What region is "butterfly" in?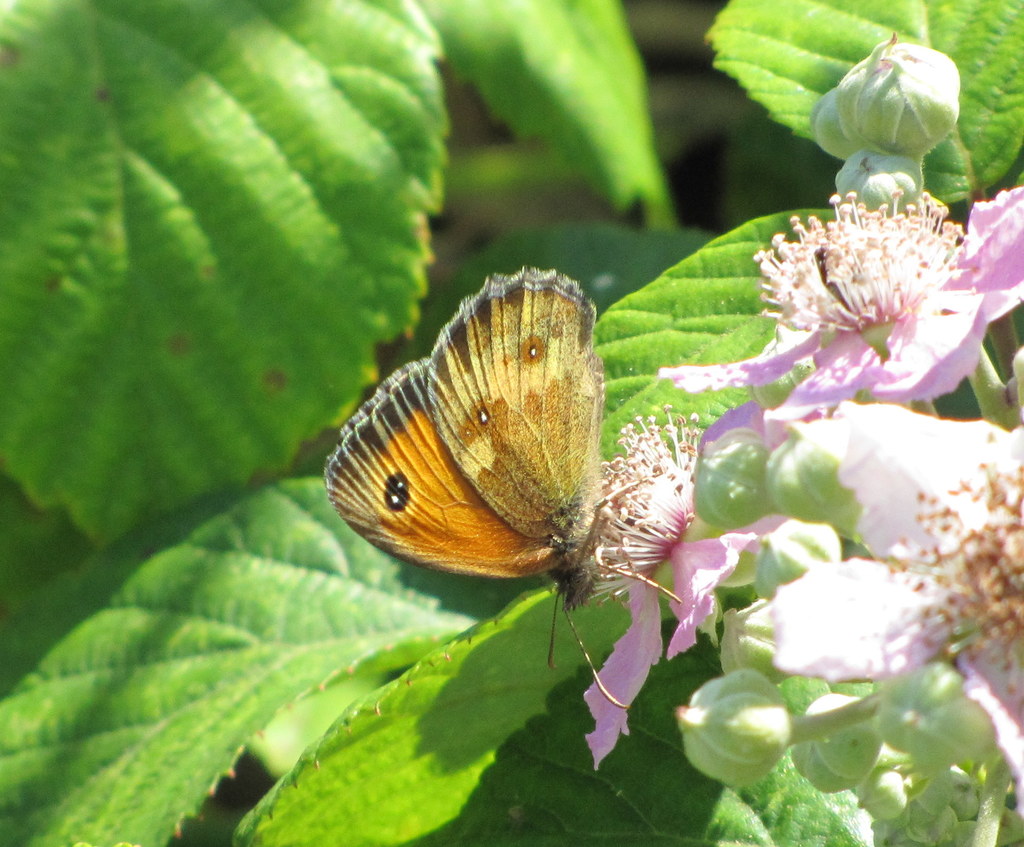
<box>328,251,740,640</box>.
